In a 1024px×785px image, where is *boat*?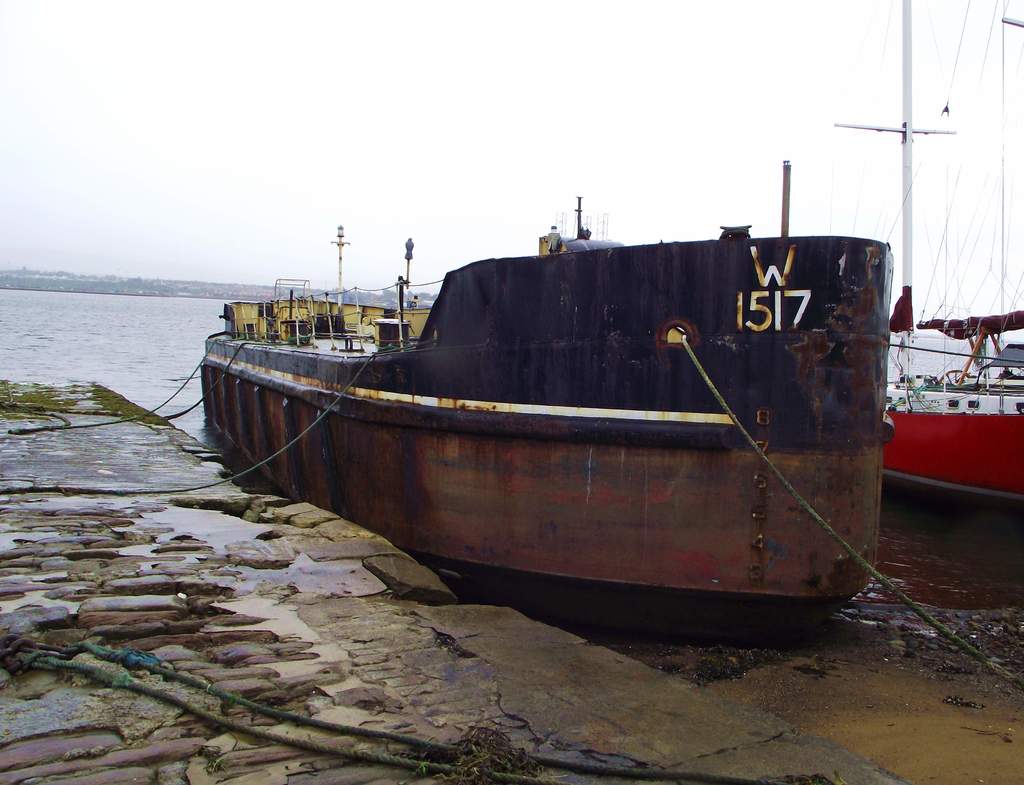
detection(877, 0, 1023, 507).
